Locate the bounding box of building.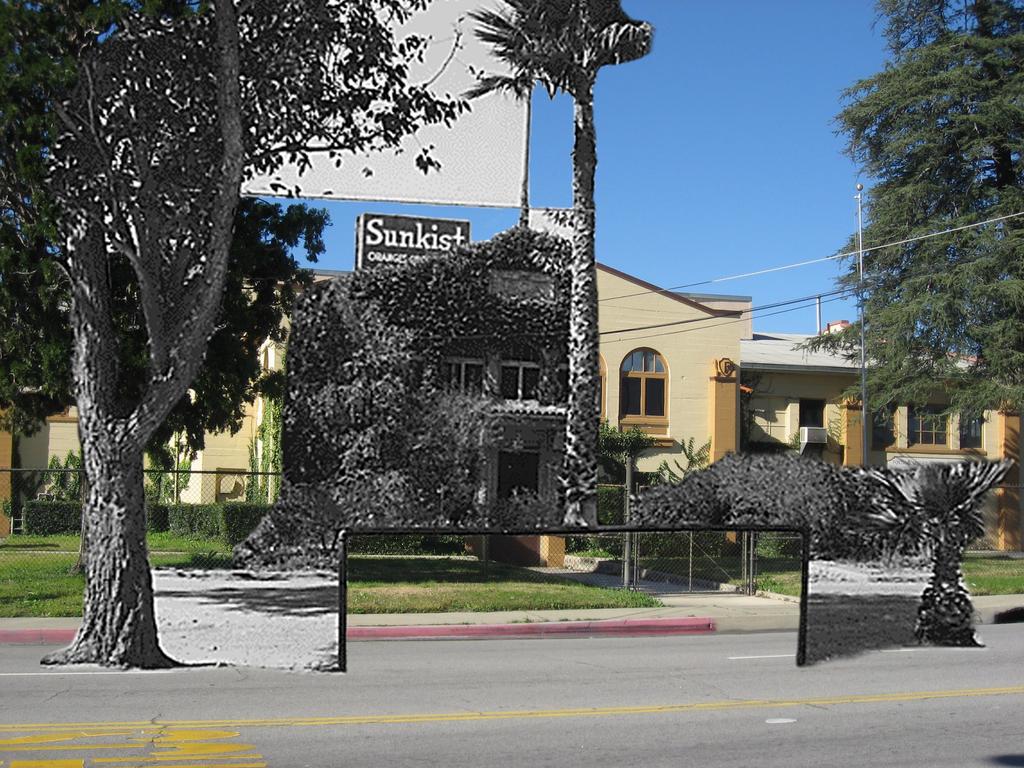
Bounding box: box(0, 208, 1023, 561).
